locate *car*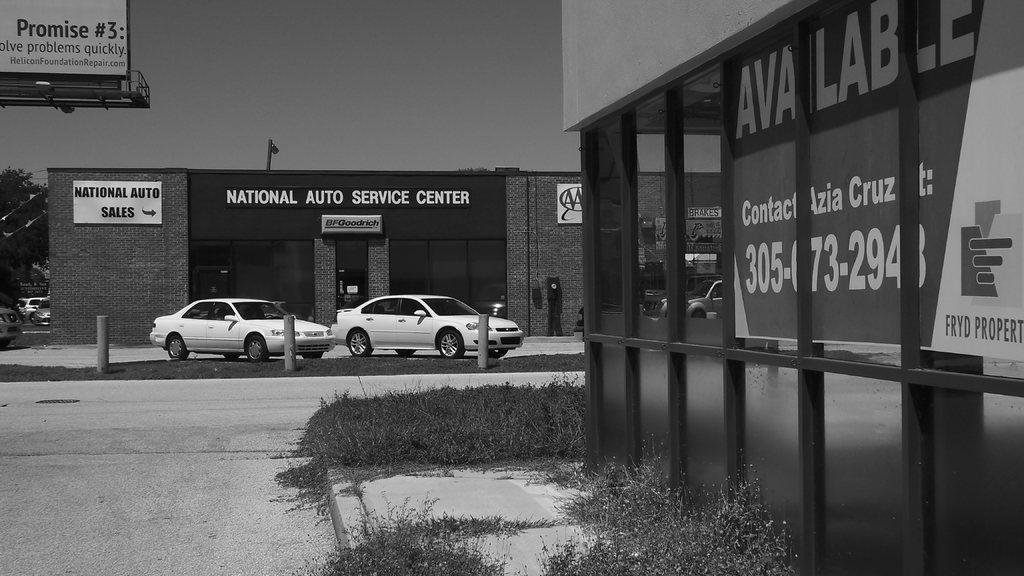
region(310, 289, 507, 359)
